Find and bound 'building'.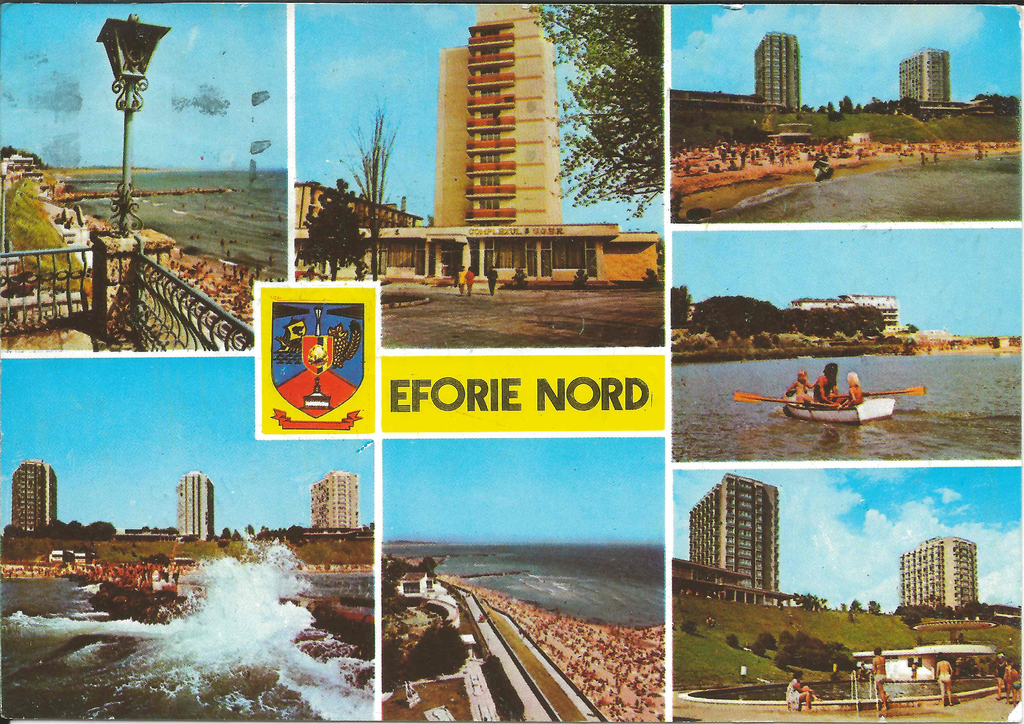
Bound: l=13, t=455, r=60, b=533.
